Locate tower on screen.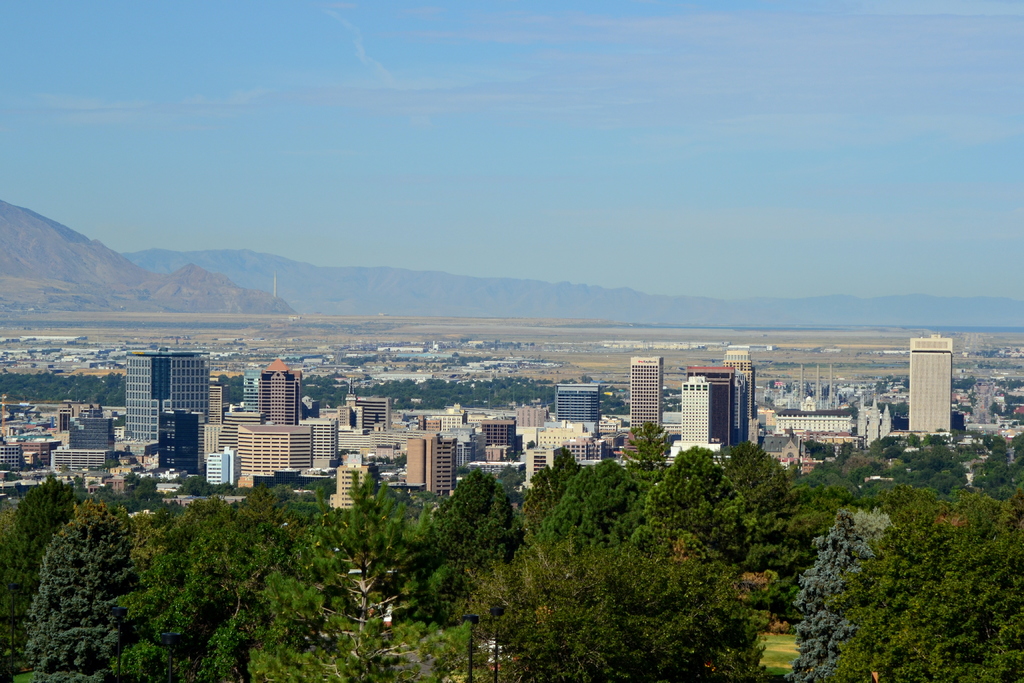
On screen at Rect(684, 377, 711, 452).
